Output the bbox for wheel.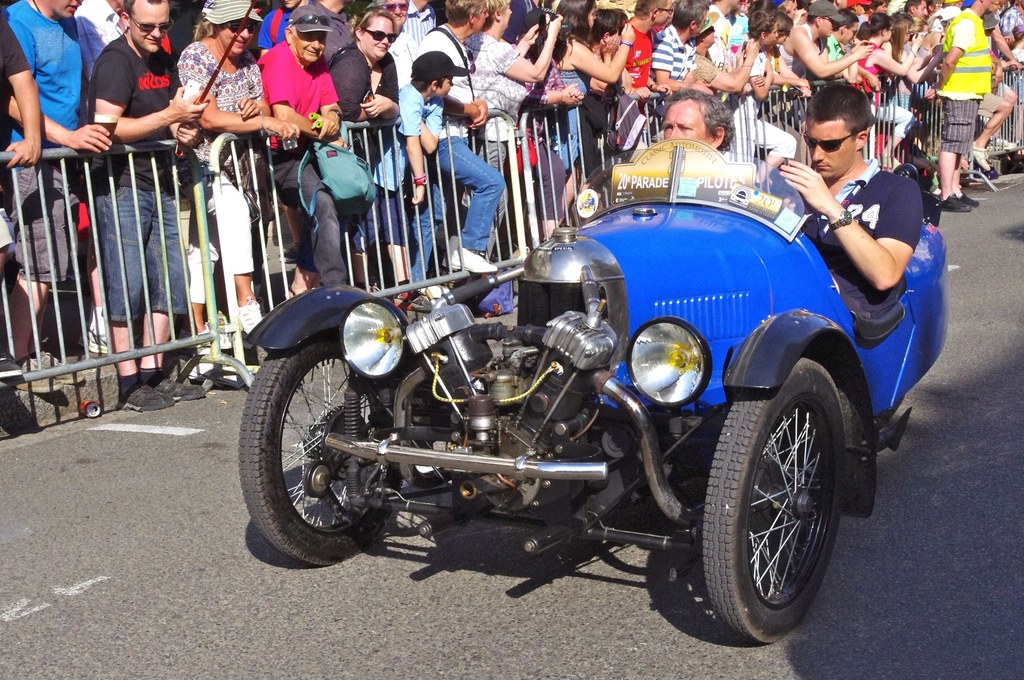
Rect(257, 337, 391, 558).
